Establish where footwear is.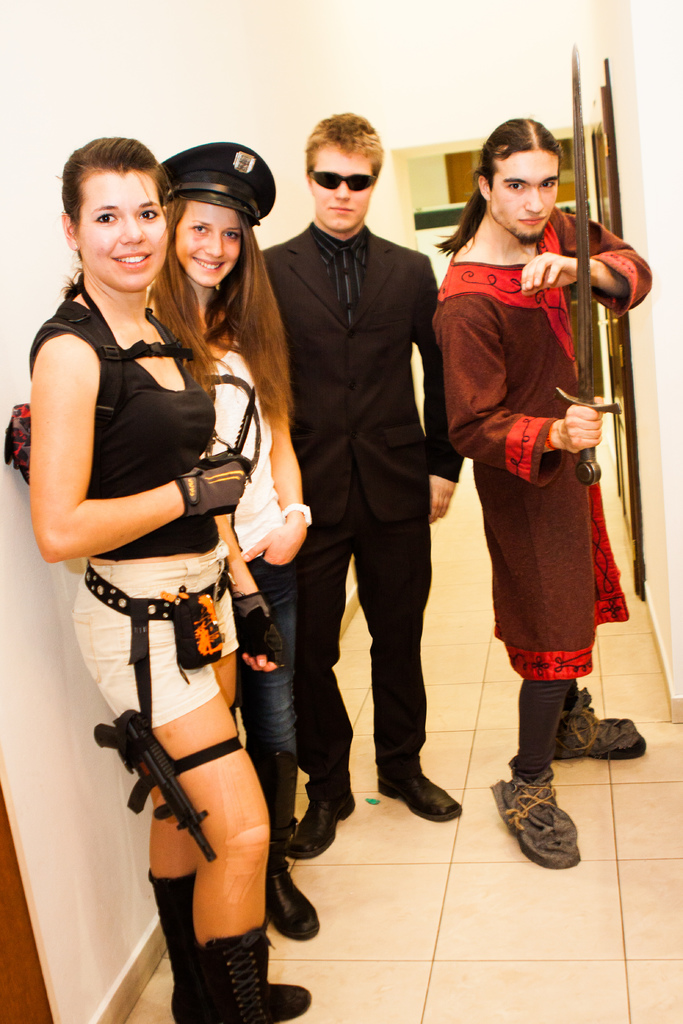
Established at crop(283, 753, 355, 868).
